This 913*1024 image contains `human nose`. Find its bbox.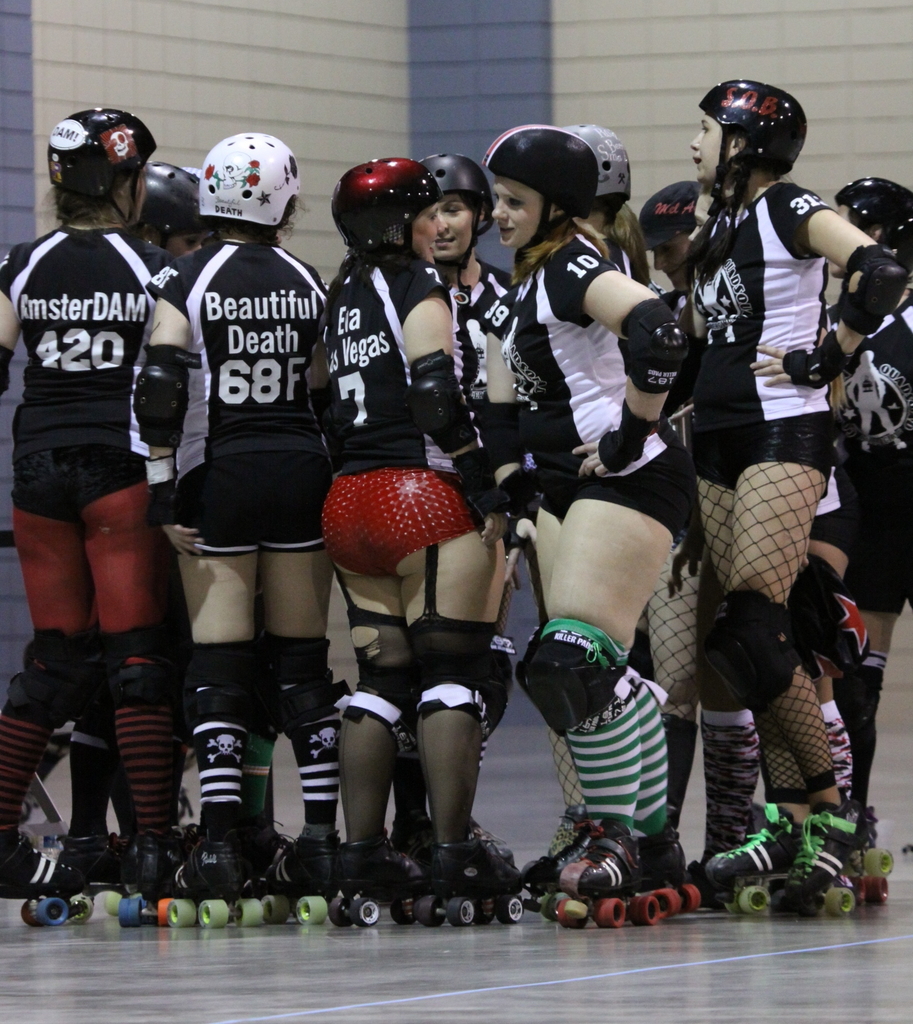
bbox=(431, 218, 447, 237).
